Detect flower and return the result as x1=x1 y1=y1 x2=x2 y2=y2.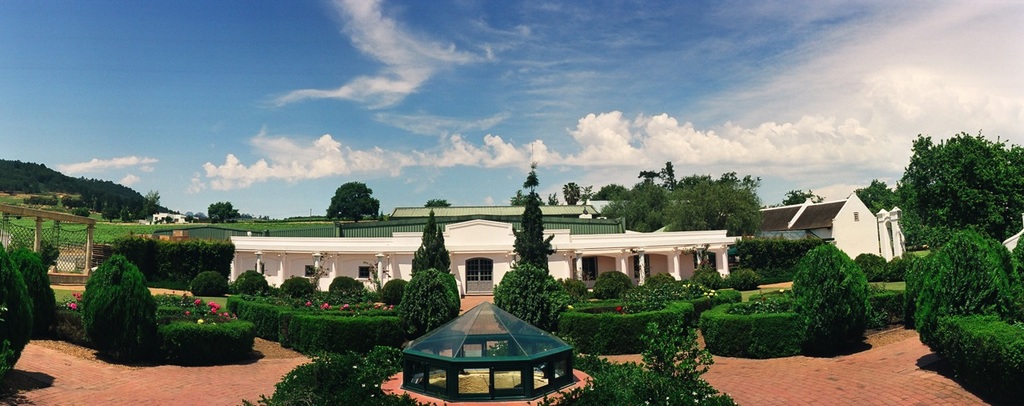
x1=210 y1=308 x2=216 y2=314.
